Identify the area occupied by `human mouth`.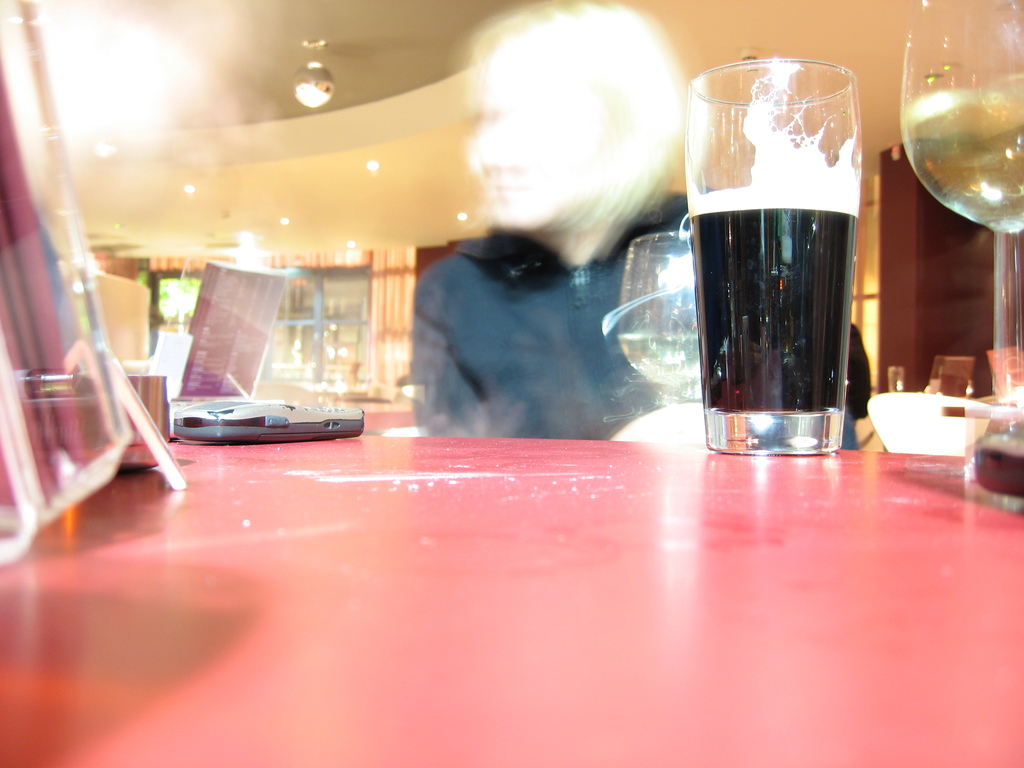
Area: (left=490, top=179, right=533, bottom=196).
